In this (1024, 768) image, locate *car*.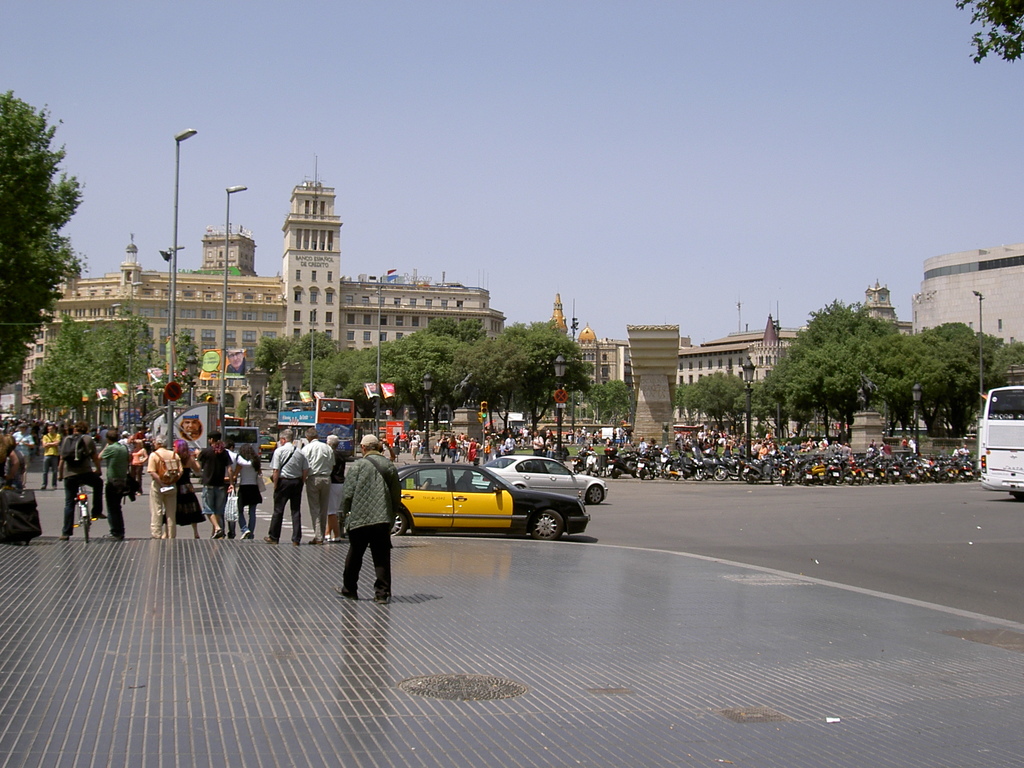
Bounding box: [left=470, top=458, right=612, bottom=499].
